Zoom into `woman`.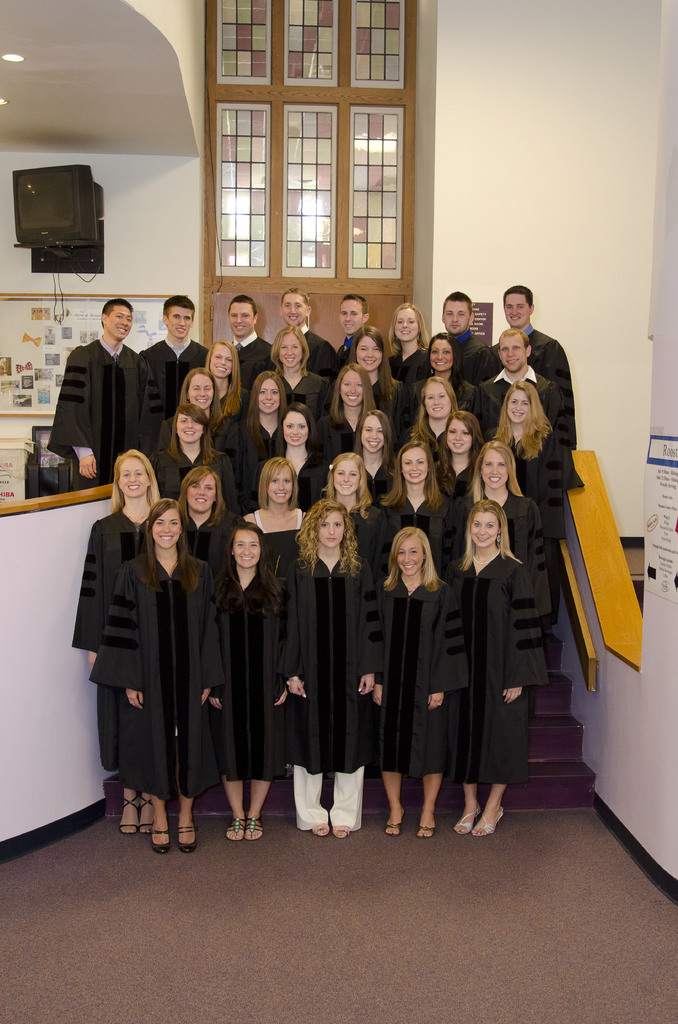
Zoom target: [x1=180, y1=369, x2=225, y2=452].
